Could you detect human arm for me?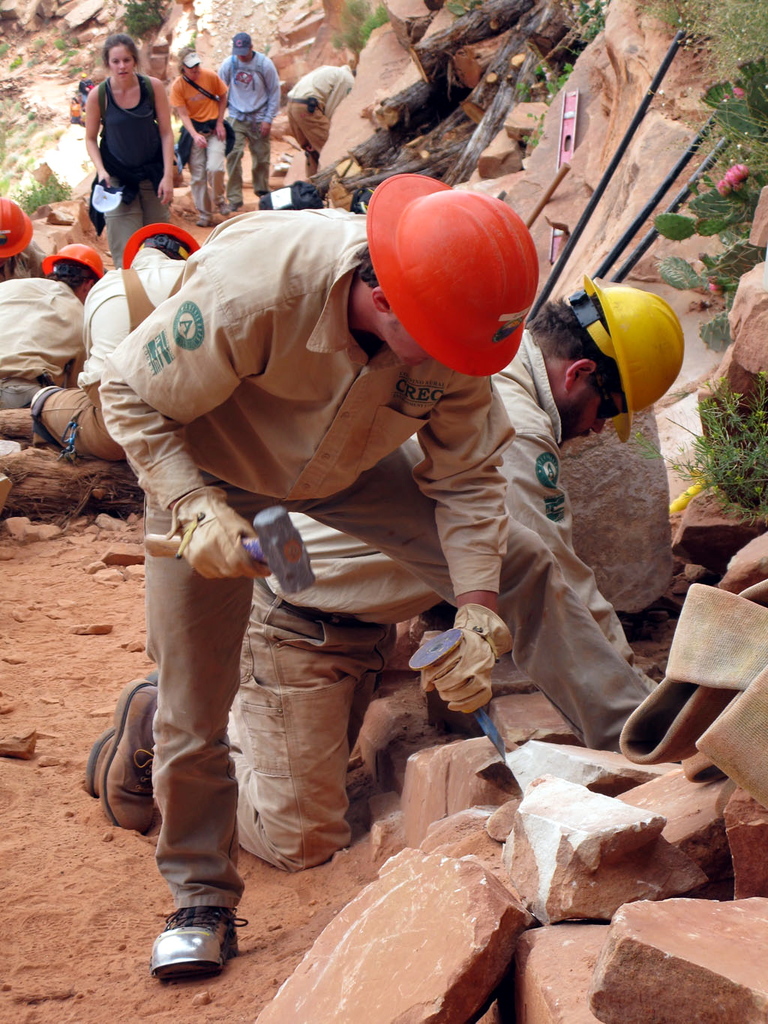
Detection result: 488:437:656:668.
